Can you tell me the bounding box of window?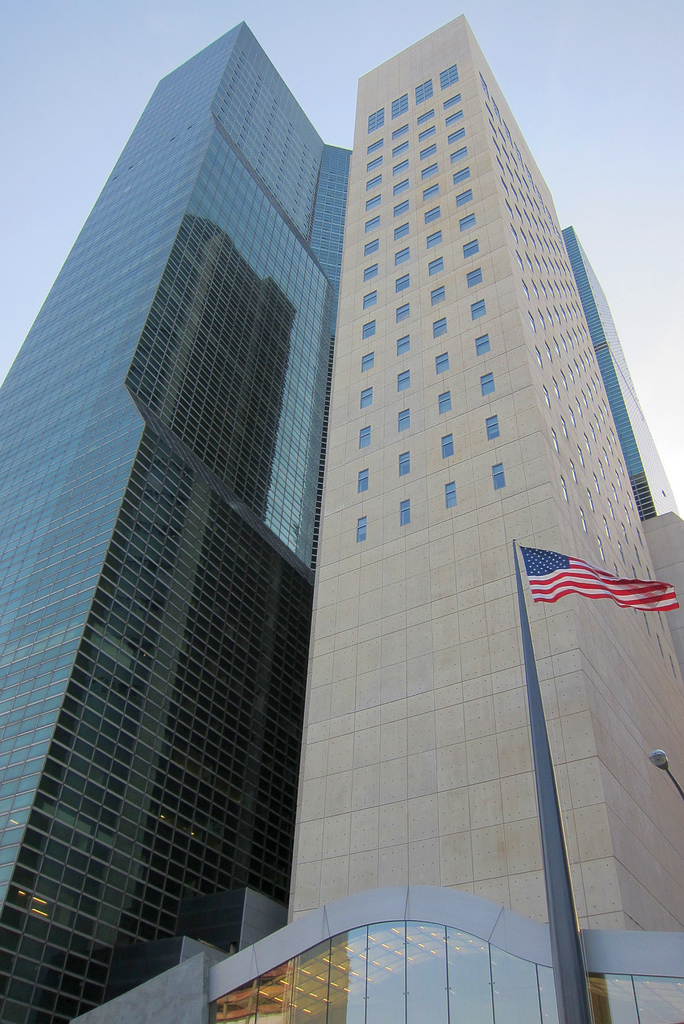
l=417, t=125, r=433, b=141.
